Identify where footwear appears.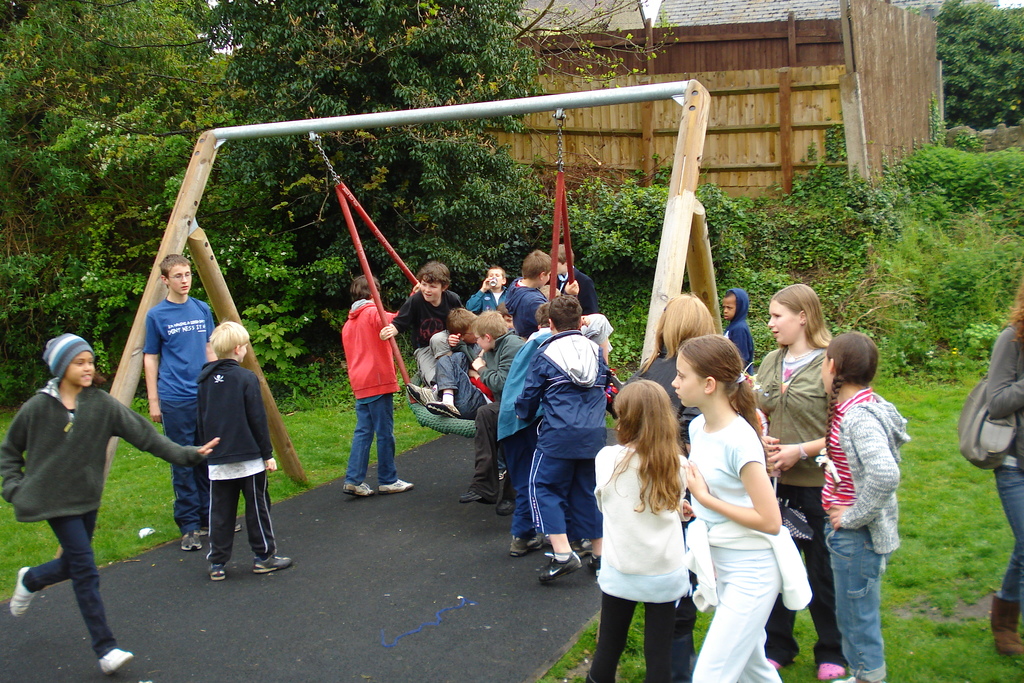
Appears at <bbox>988, 594, 1023, 659</bbox>.
